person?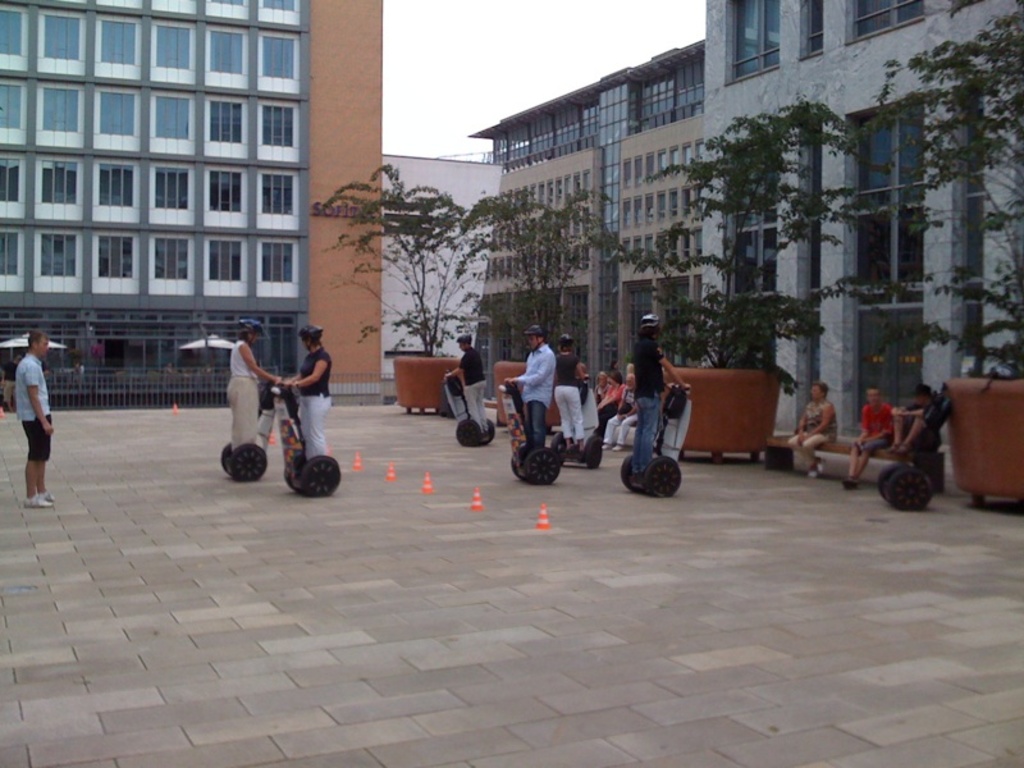
pyautogui.locateOnScreen(17, 332, 55, 508)
